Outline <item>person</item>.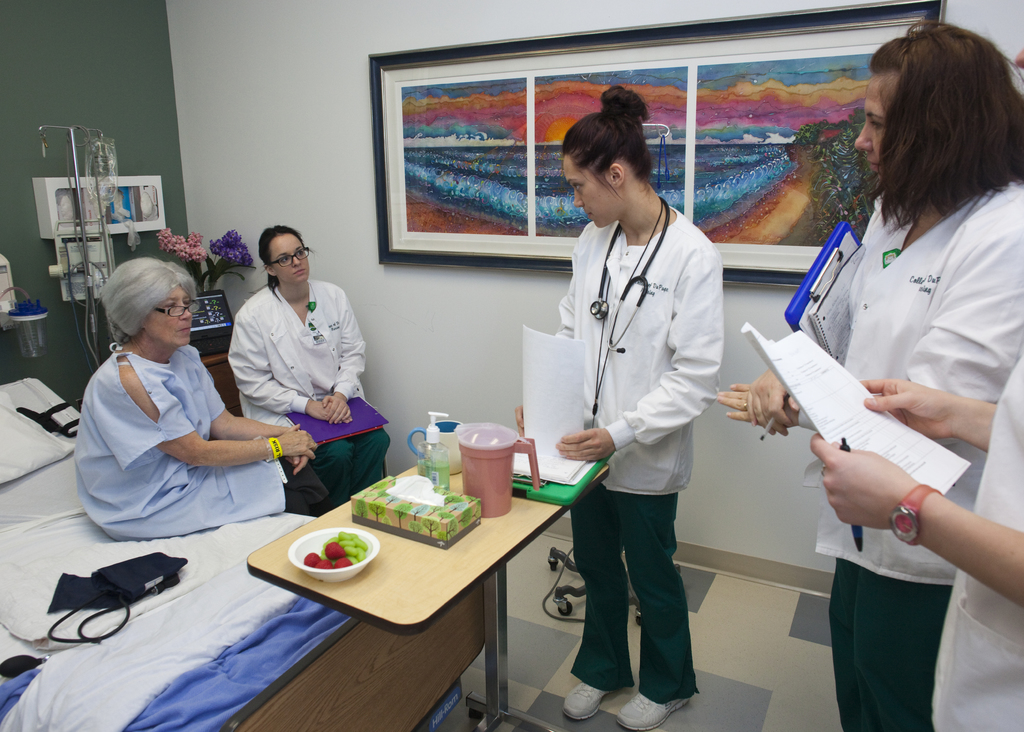
Outline: <box>225,226,390,497</box>.
